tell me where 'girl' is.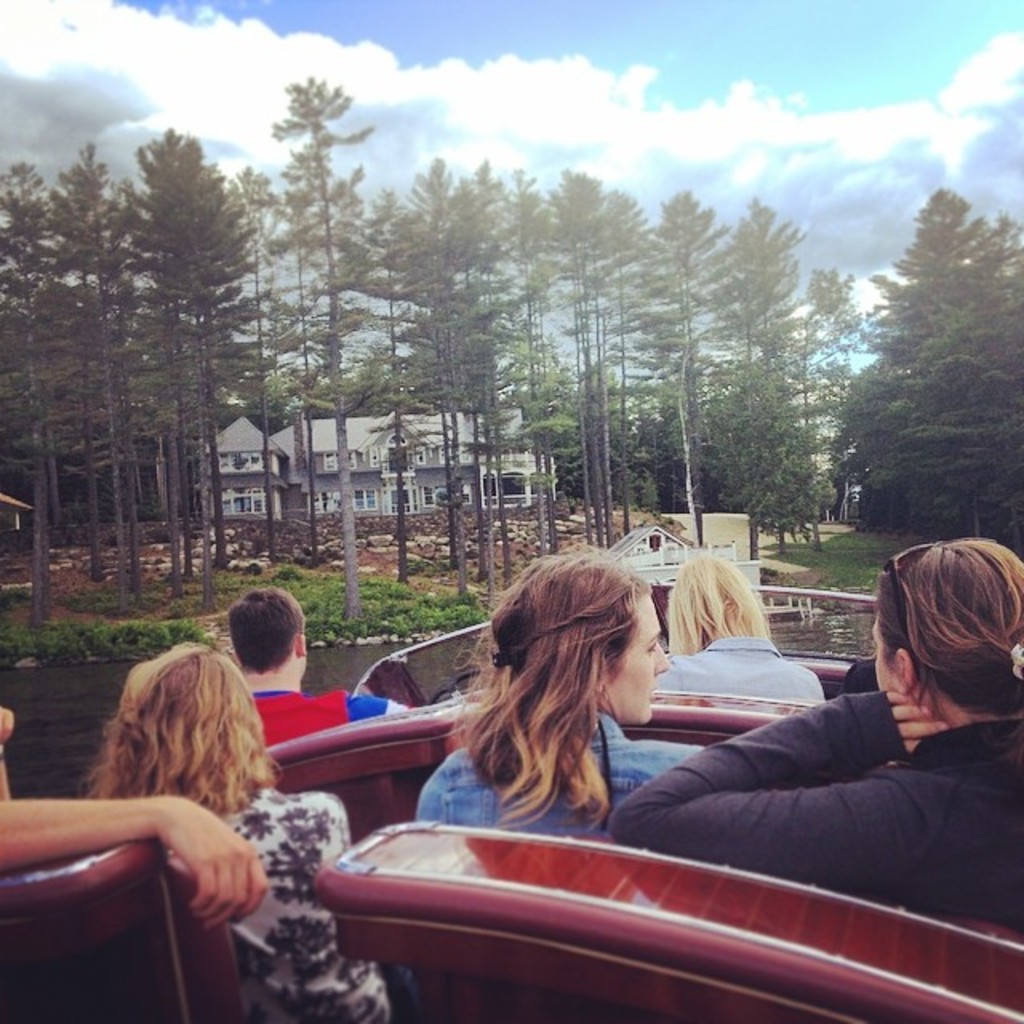
'girl' is at select_region(653, 554, 832, 707).
